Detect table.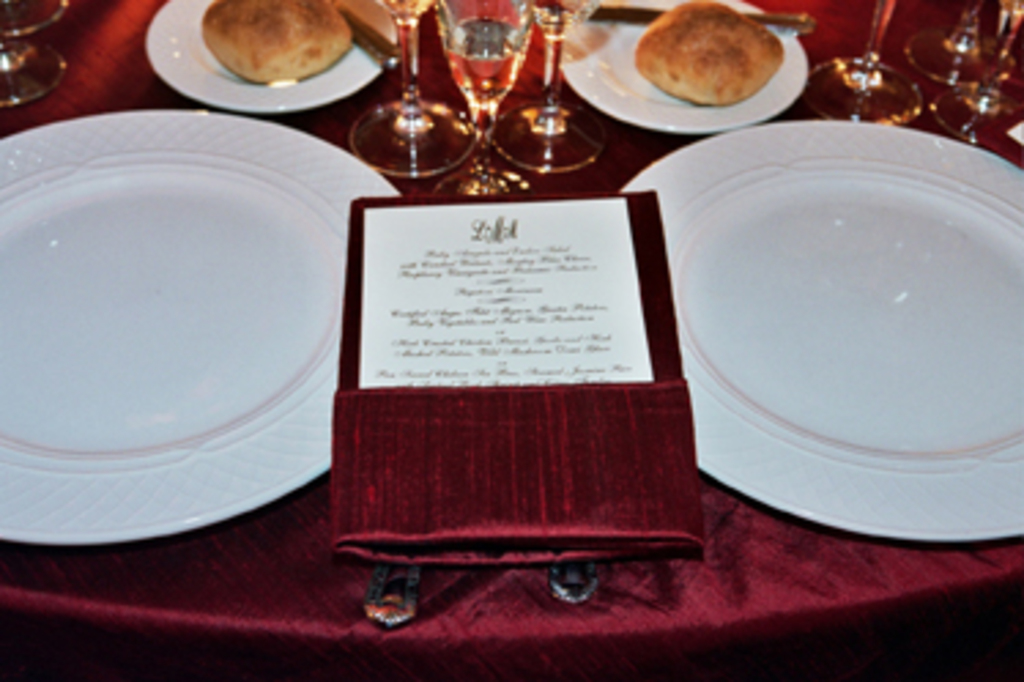
Detected at <region>8, 30, 1023, 681</region>.
